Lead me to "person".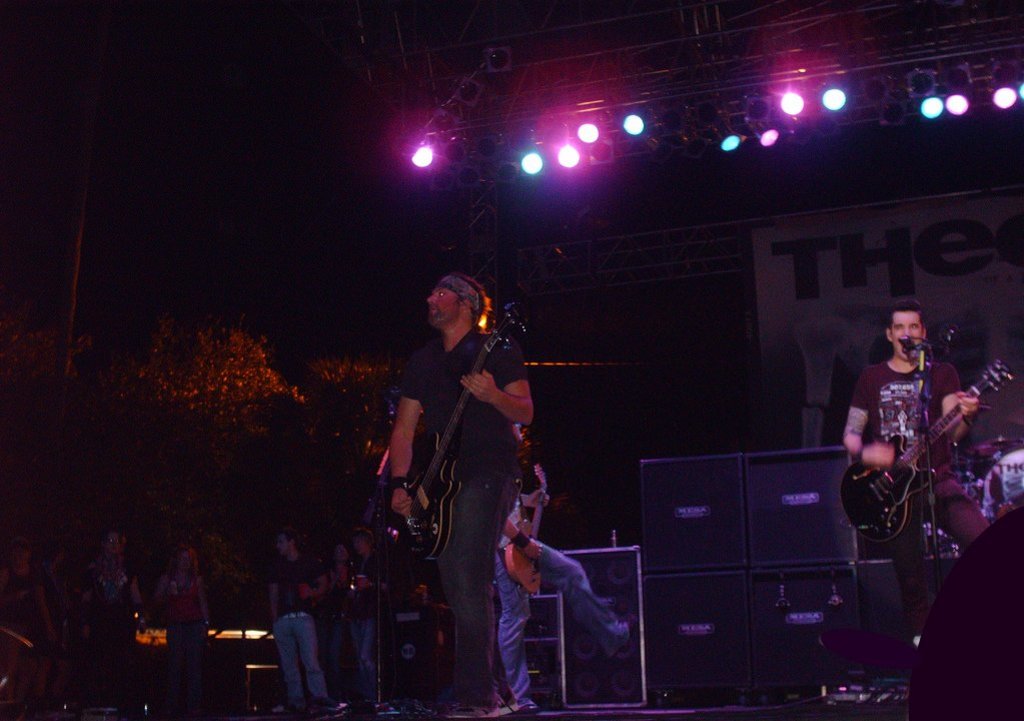
Lead to (x1=495, y1=422, x2=638, y2=710).
